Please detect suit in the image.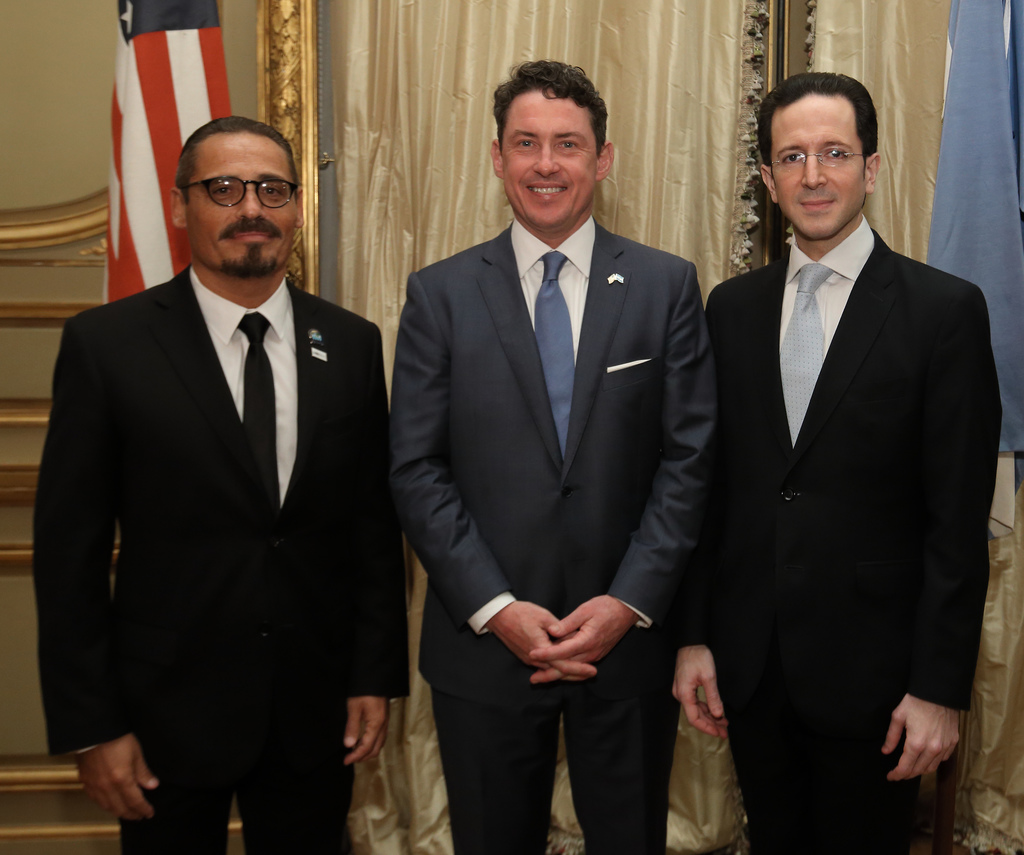
box(698, 61, 1000, 842).
